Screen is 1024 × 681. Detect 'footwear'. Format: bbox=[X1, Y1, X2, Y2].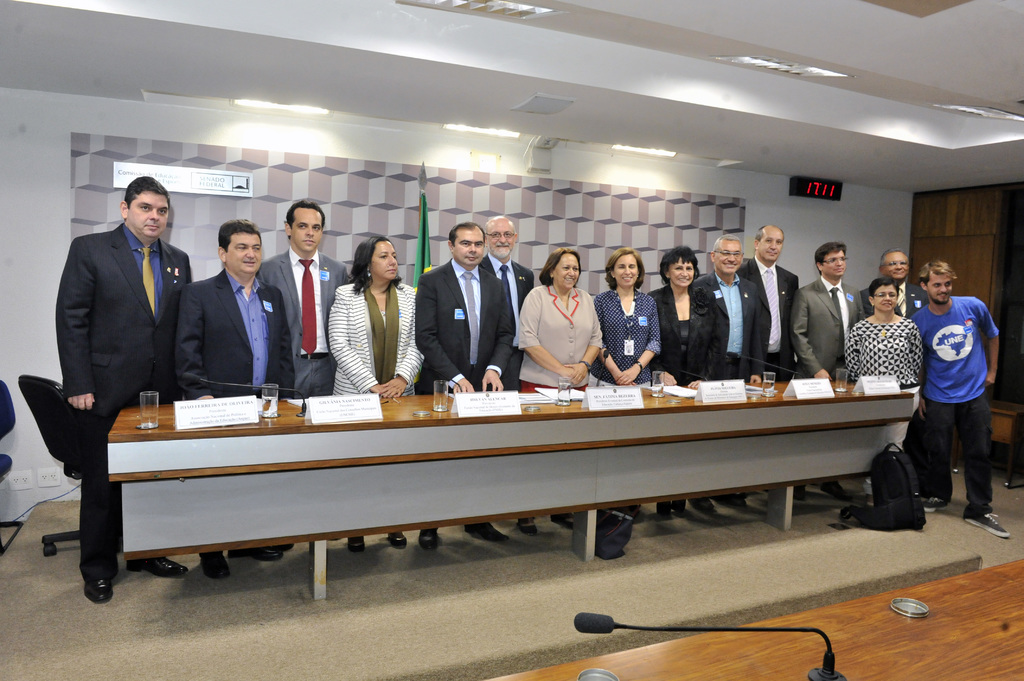
bbox=[658, 497, 672, 515].
